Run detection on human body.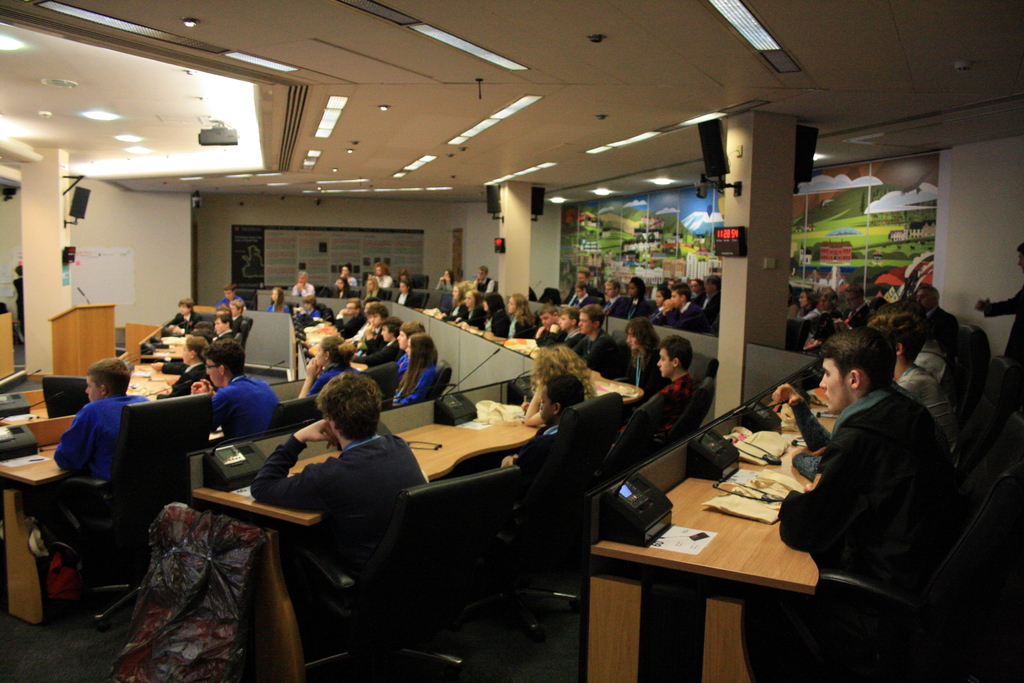
Result: <box>573,299,615,372</box>.
